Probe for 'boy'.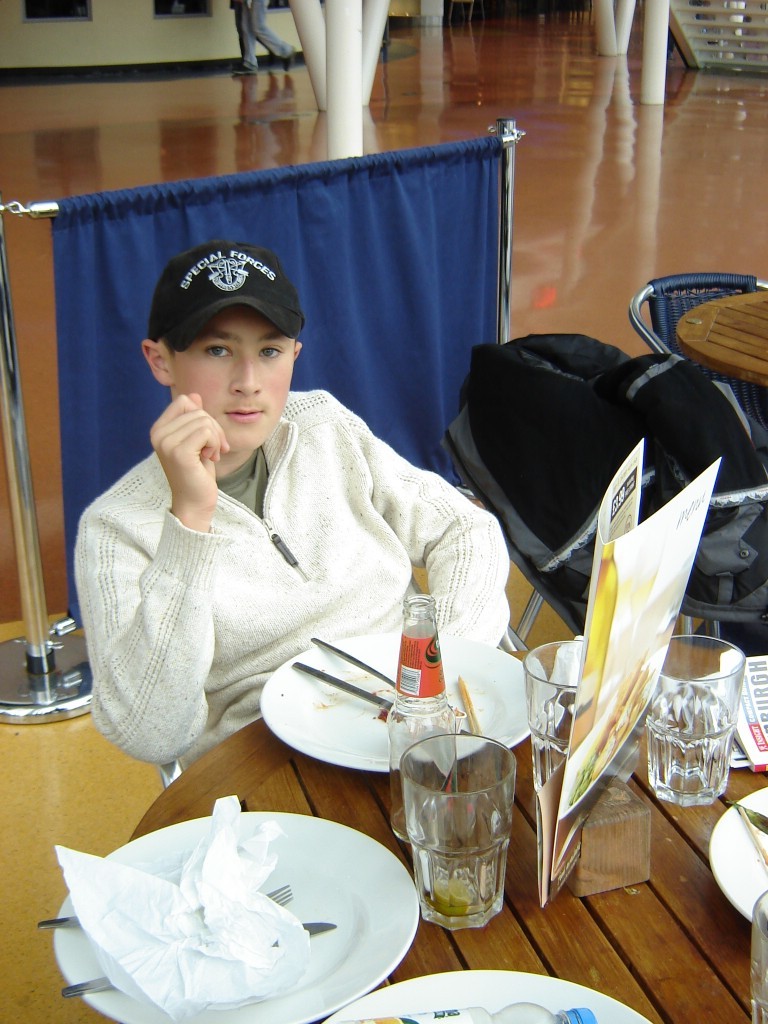
Probe result: (72,238,511,772).
